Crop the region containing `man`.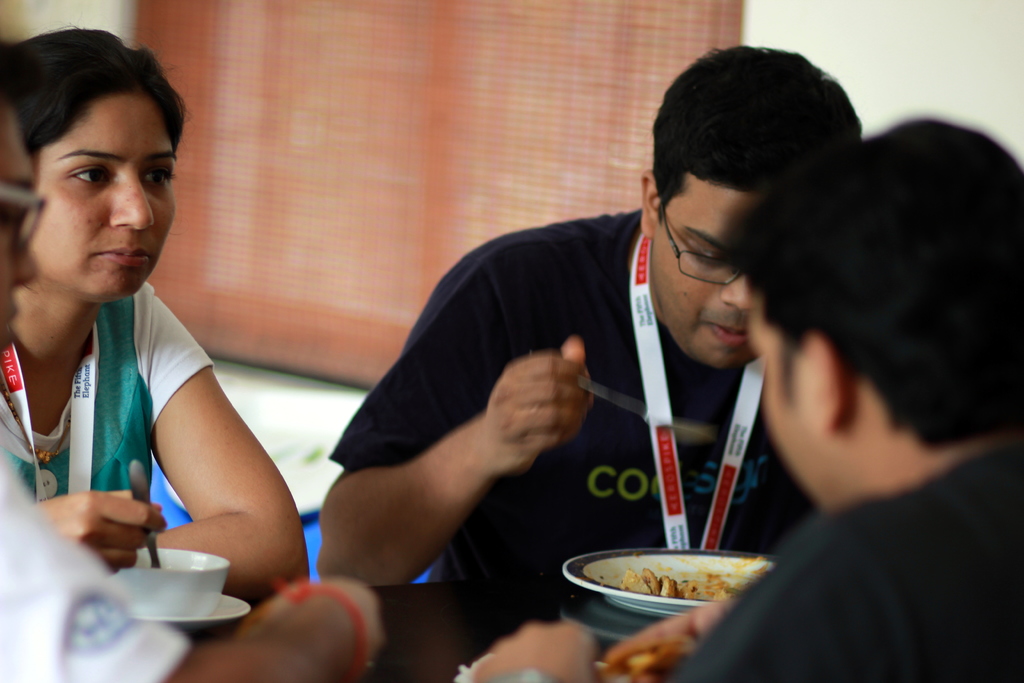
Crop region: bbox=(673, 114, 1023, 682).
